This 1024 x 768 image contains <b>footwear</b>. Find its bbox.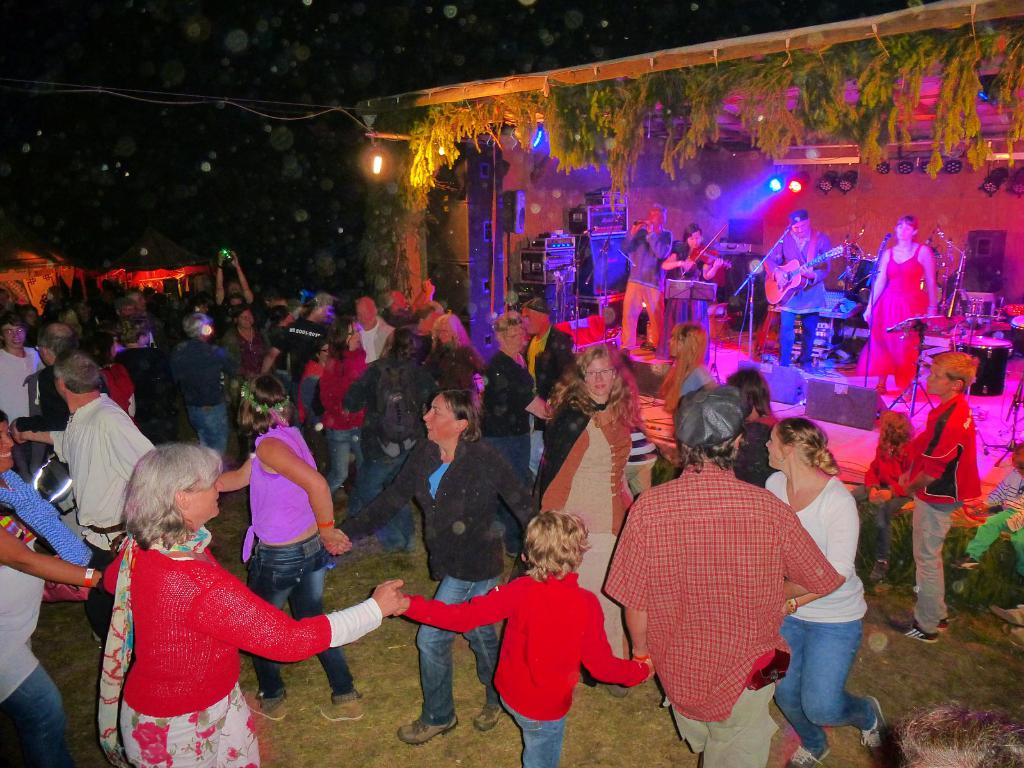
856, 697, 891, 762.
